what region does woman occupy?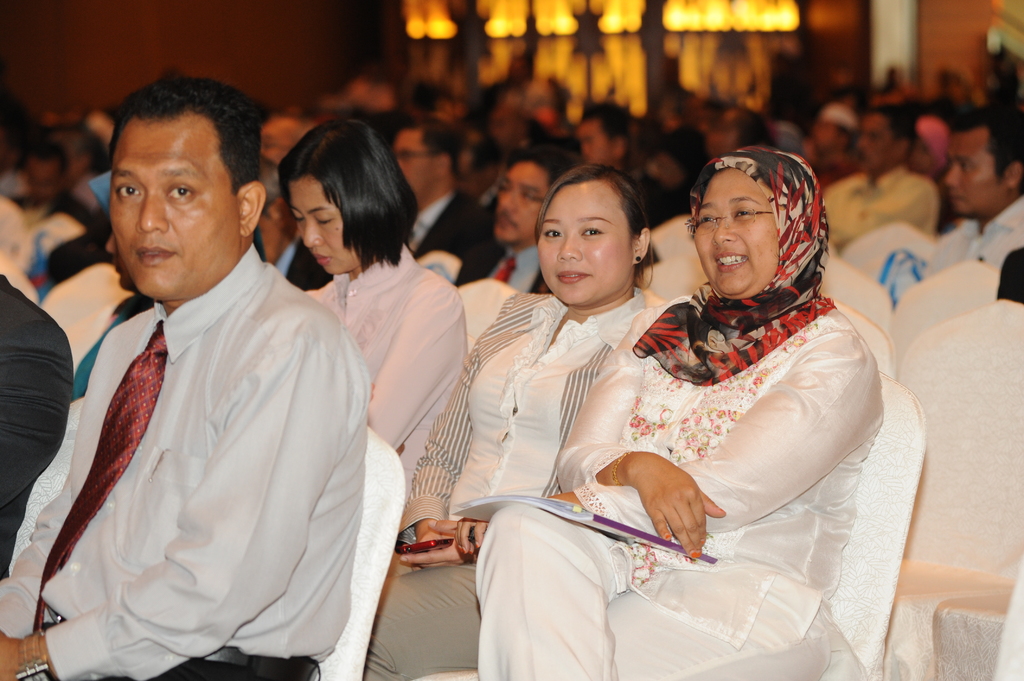
x1=276 y1=116 x2=470 y2=511.
